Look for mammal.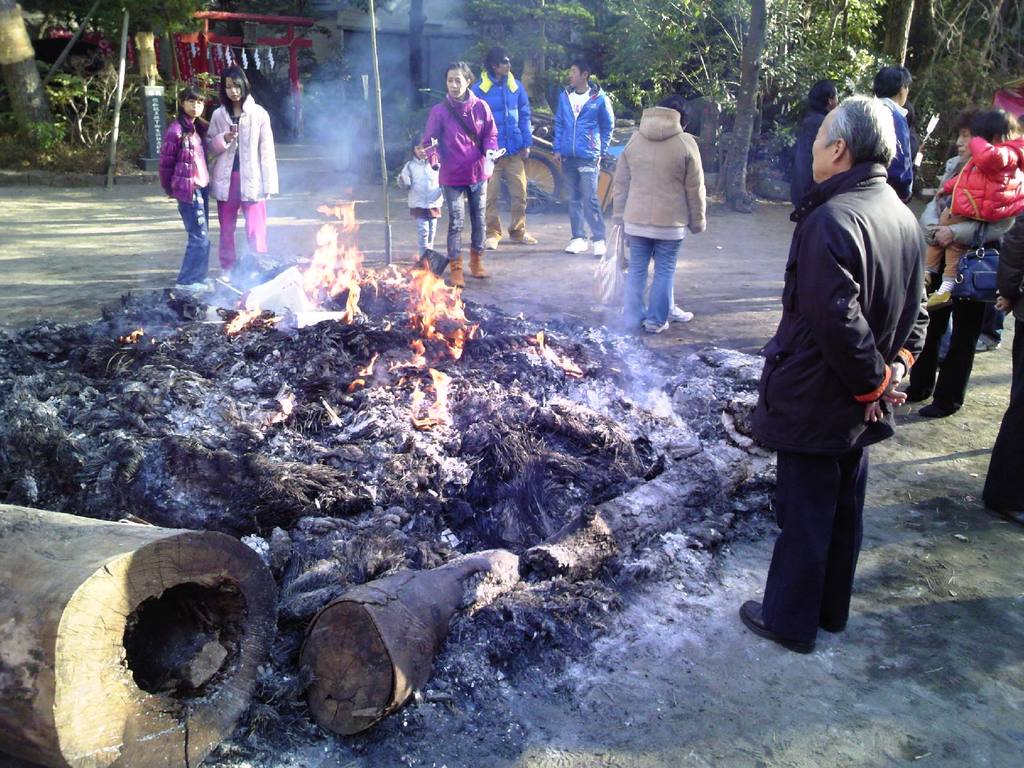
Found: bbox(868, 61, 910, 201).
